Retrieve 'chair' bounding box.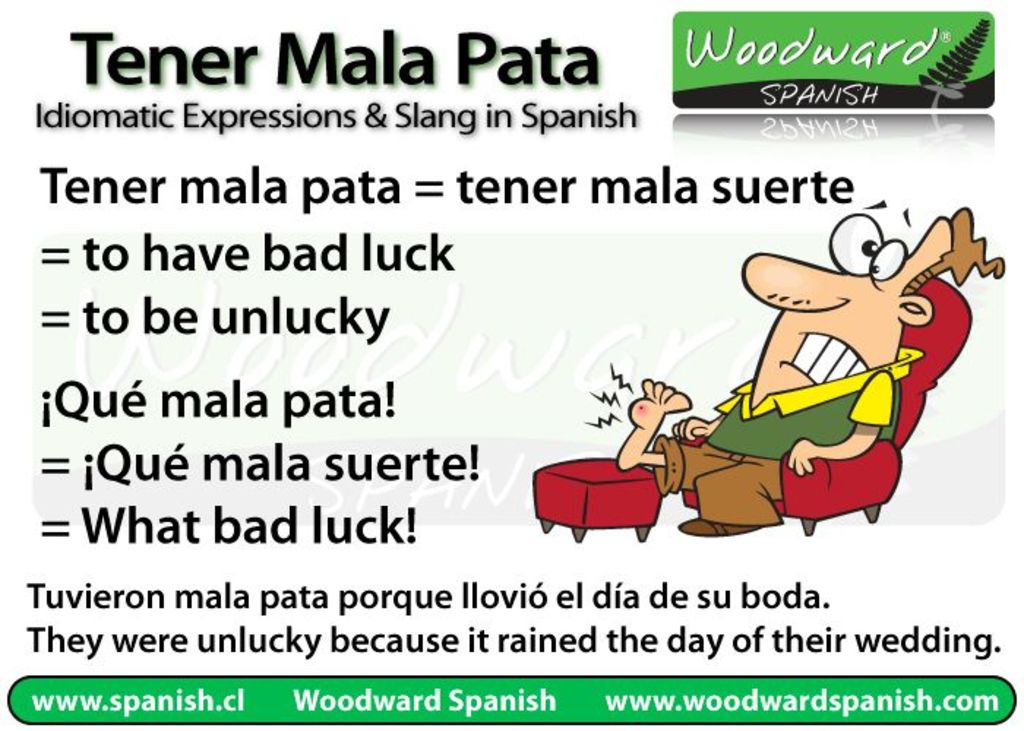
Bounding box: (676,278,974,535).
